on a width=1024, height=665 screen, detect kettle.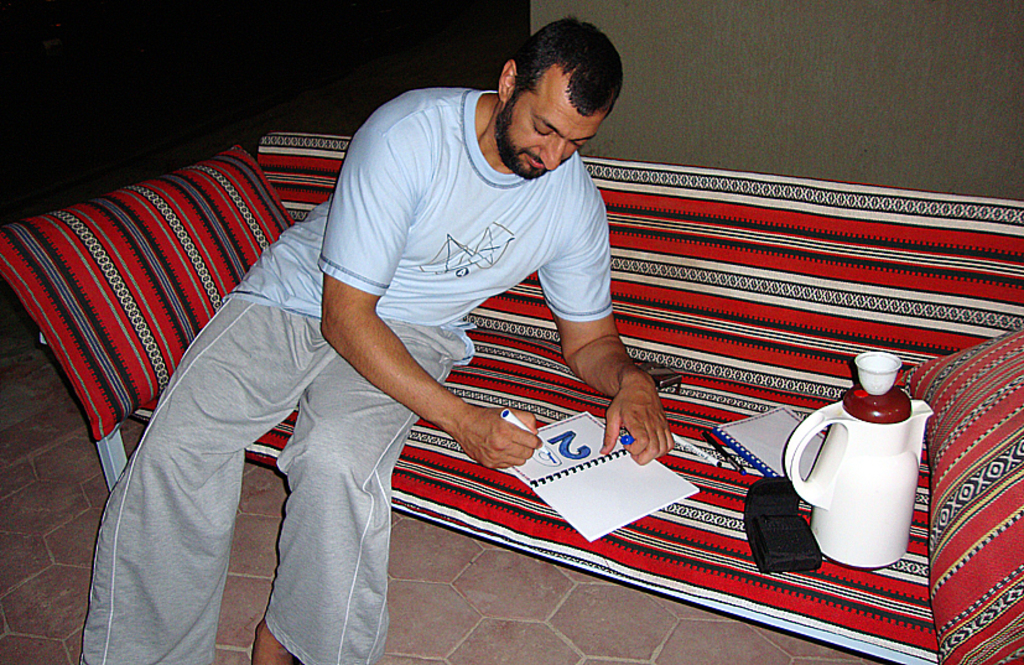
786:352:940:578.
